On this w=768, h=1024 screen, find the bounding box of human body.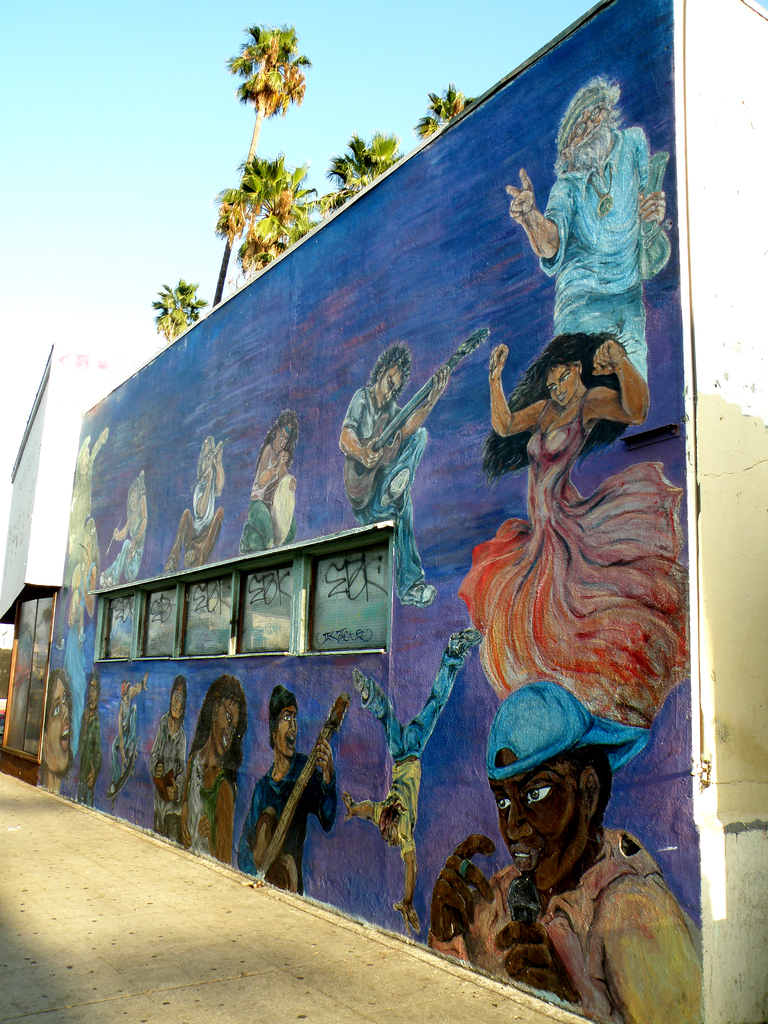
Bounding box: box=[186, 669, 249, 858].
